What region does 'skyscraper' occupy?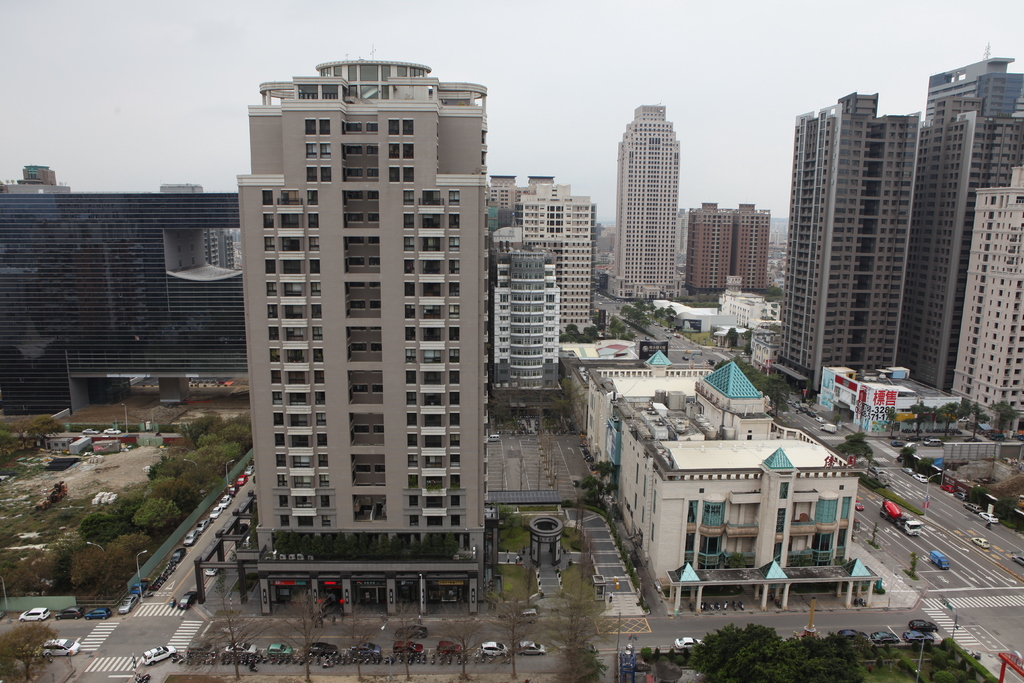
box(899, 56, 1023, 389).
